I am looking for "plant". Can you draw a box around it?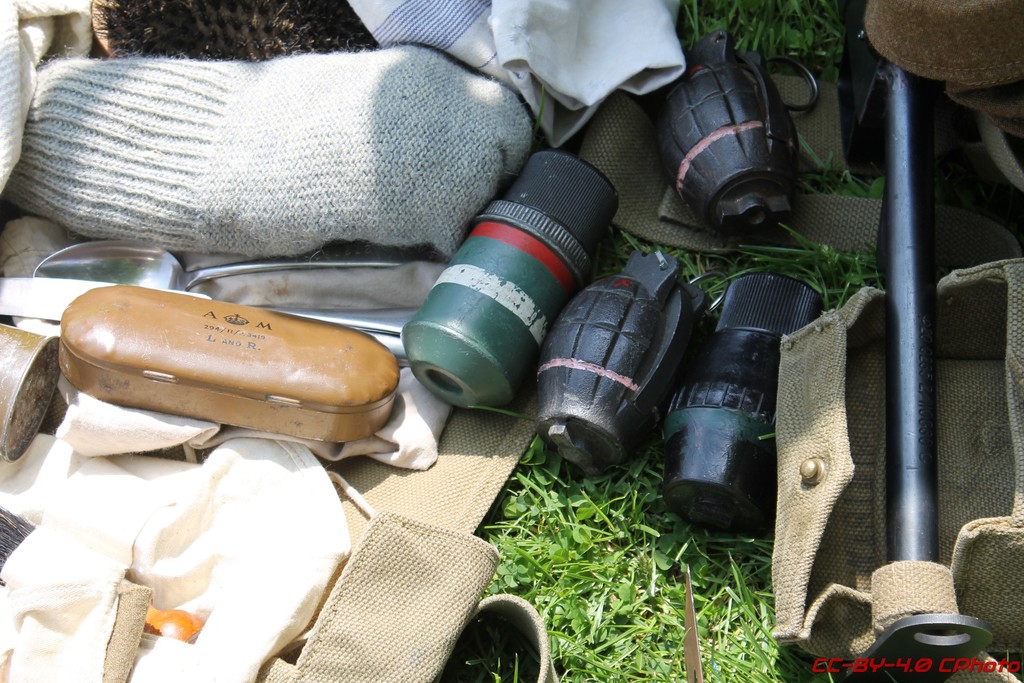
Sure, the bounding box is 624:219:879:311.
